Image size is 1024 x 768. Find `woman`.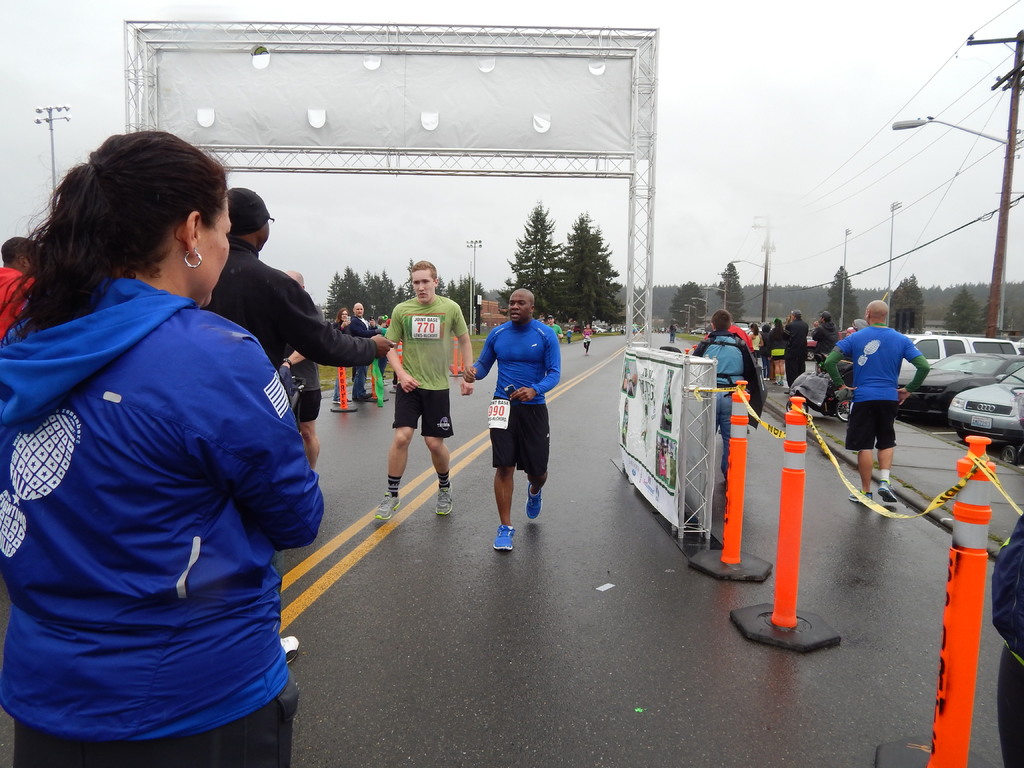
l=578, t=317, r=594, b=360.
